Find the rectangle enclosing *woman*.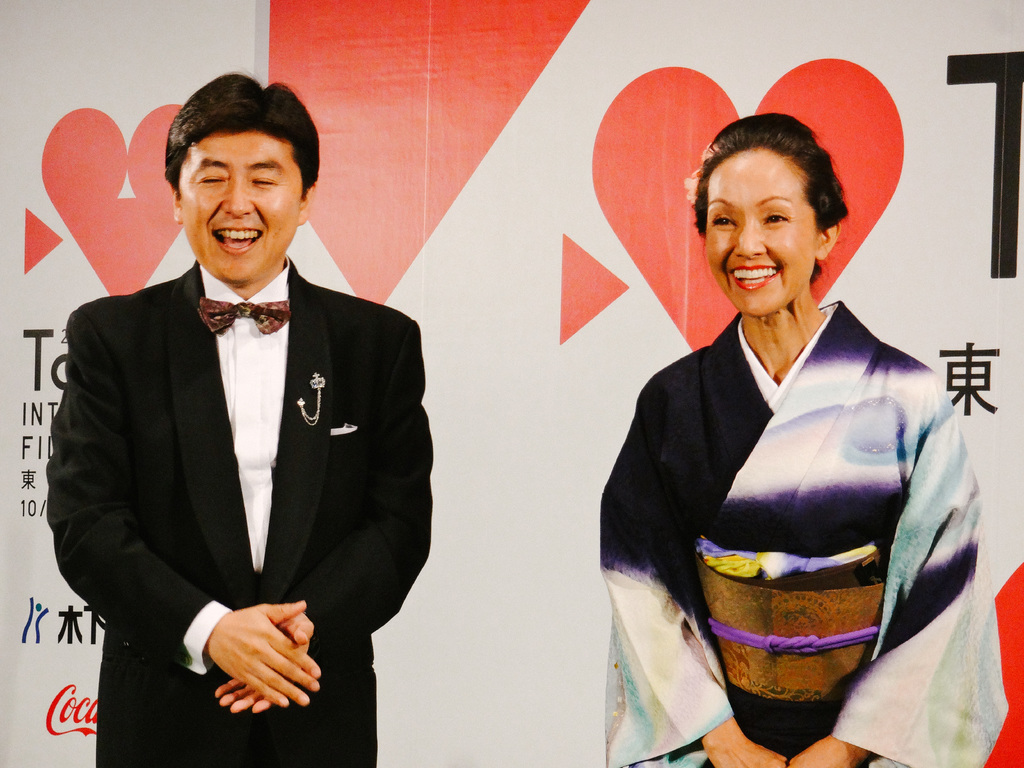
[593, 107, 984, 756].
